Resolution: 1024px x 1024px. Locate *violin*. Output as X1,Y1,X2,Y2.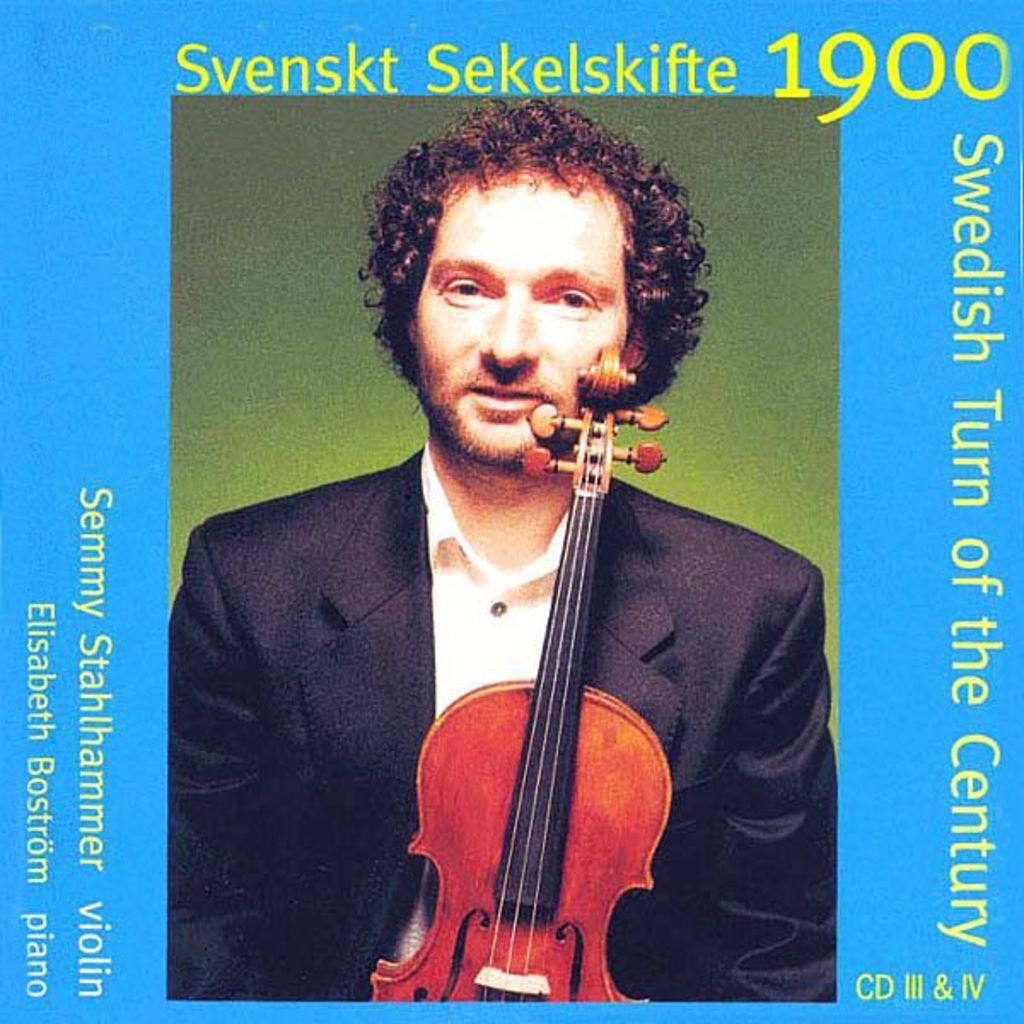
341,379,742,997.
